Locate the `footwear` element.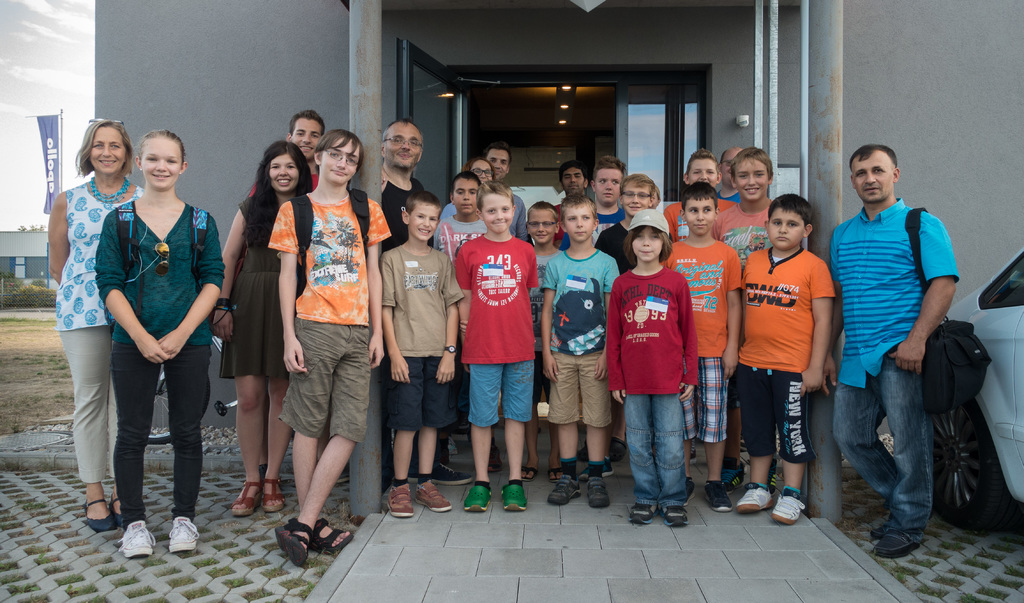
Element bbox: [631, 502, 659, 527].
